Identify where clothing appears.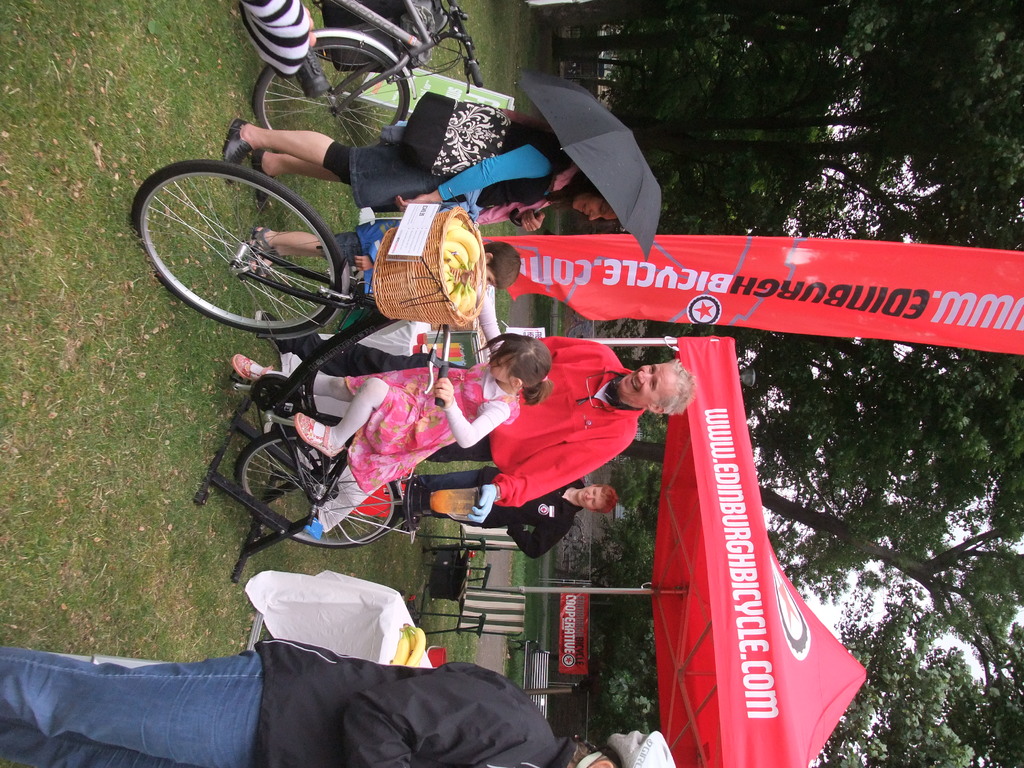
Appears at bbox(318, 120, 586, 213).
